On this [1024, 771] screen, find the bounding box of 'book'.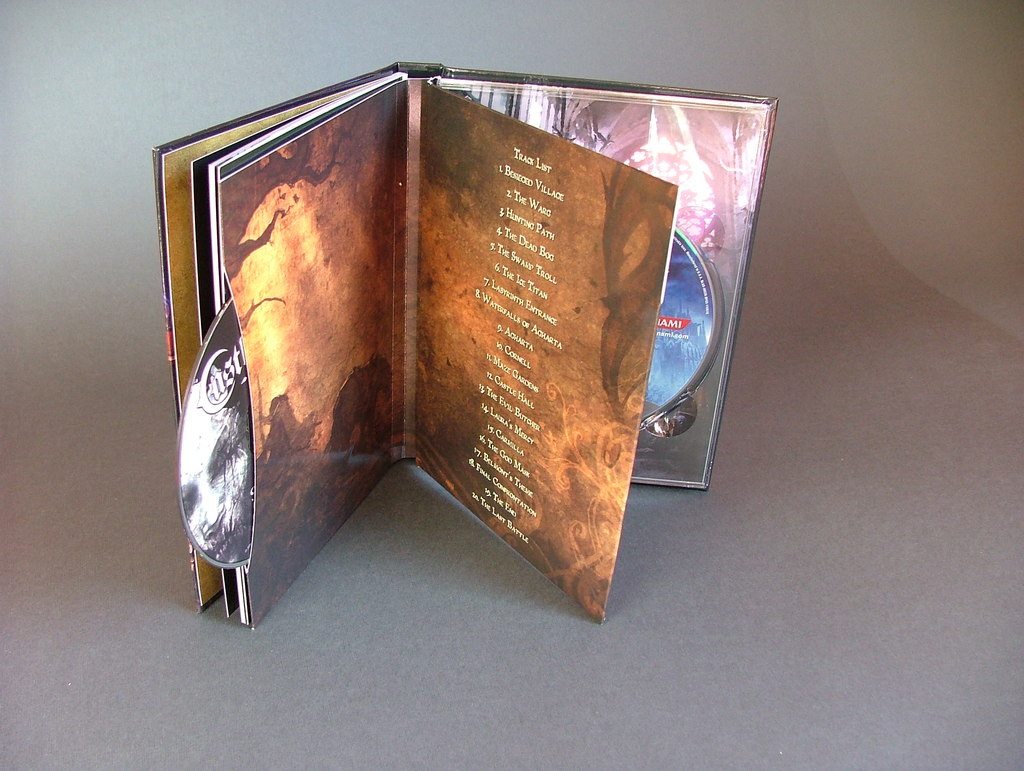
Bounding box: select_region(170, 53, 820, 702).
